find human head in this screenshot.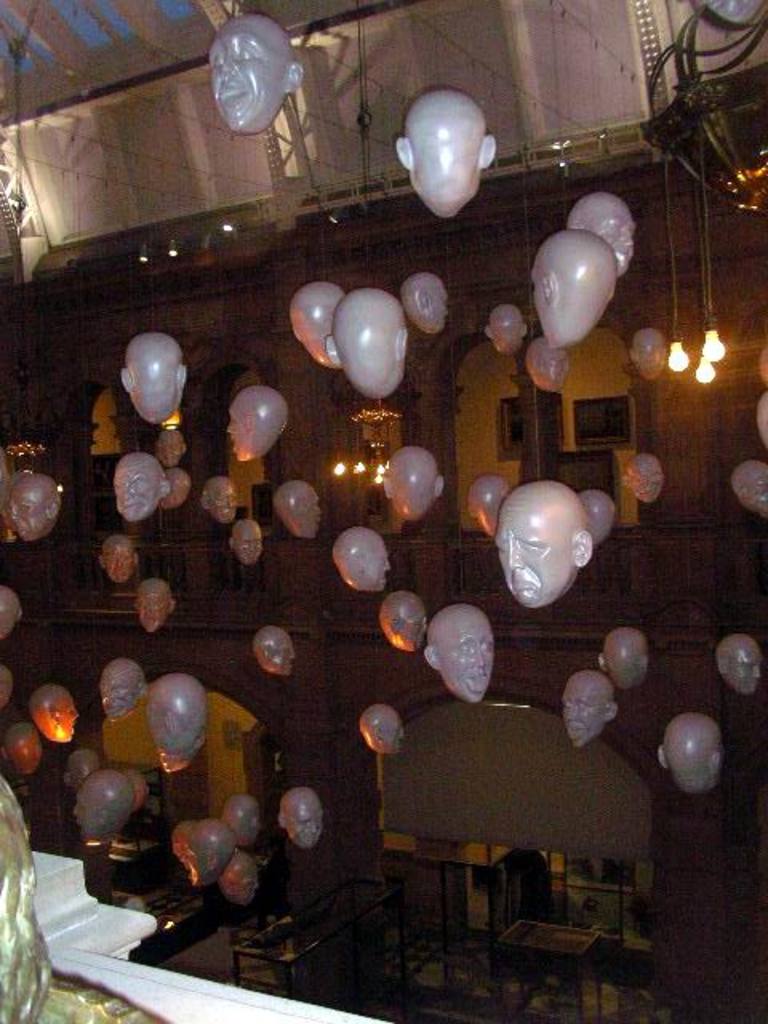
The bounding box for human head is {"left": 66, "top": 744, "right": 102, "bottom": 794}.
